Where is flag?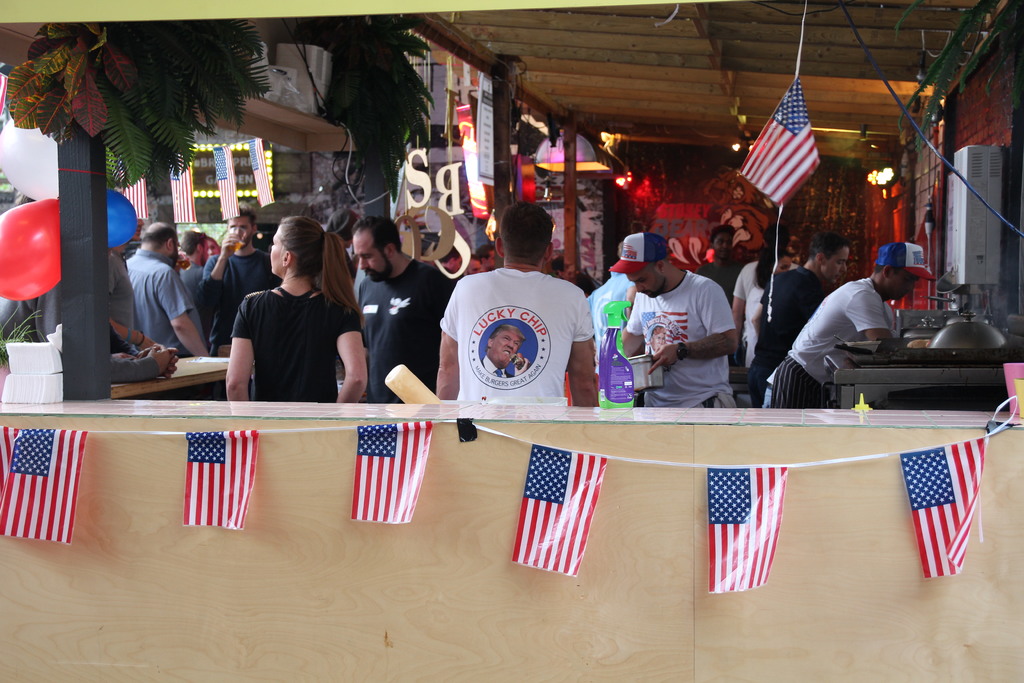
[507,444,609,578].
